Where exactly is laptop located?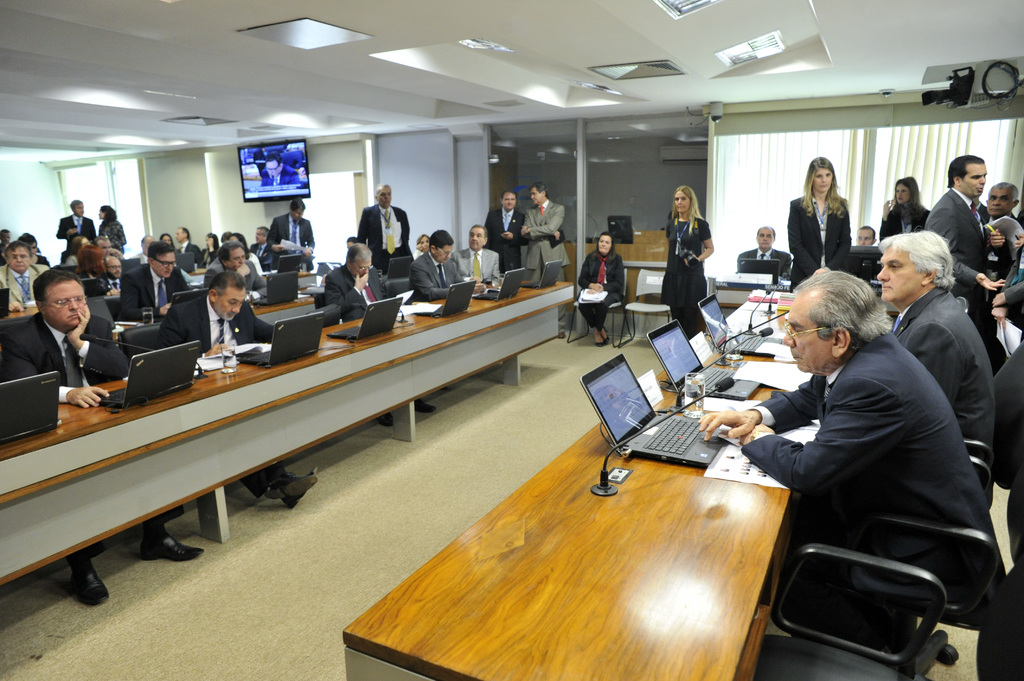
Its bounding box is [520, 259, 563, 291].
